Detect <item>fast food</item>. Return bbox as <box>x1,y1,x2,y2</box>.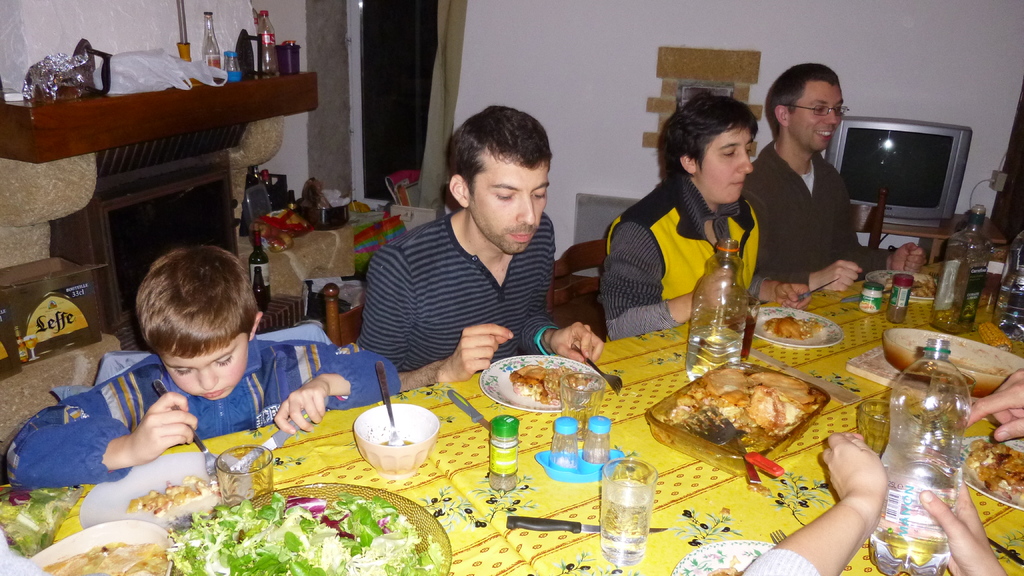
<box>126,470,231,514</box>.
